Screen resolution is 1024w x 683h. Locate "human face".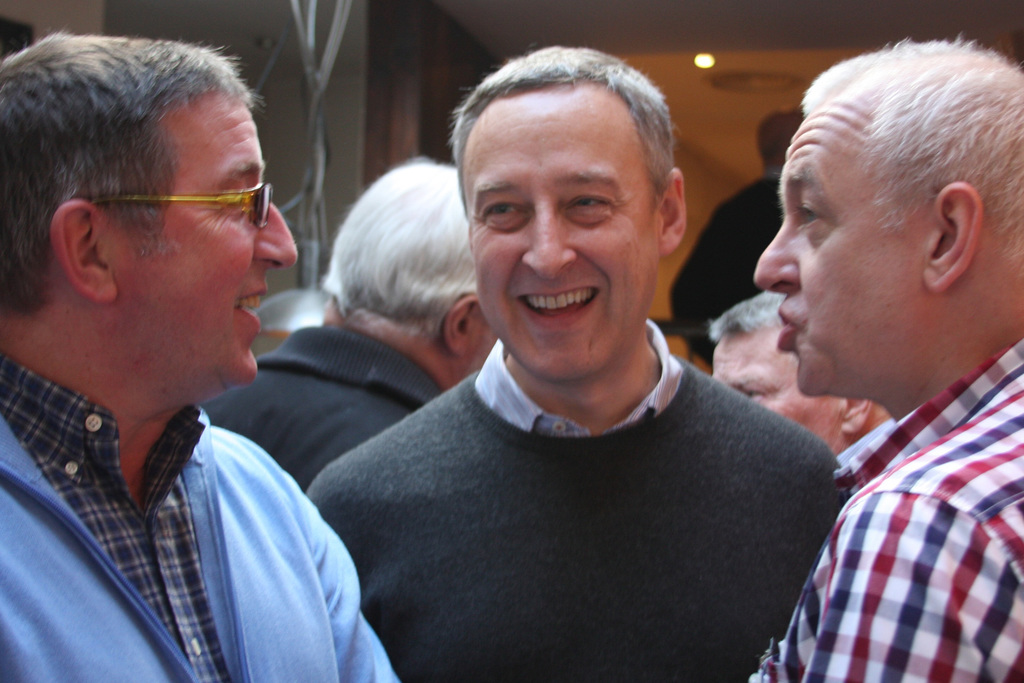
<region>110, 95, 298, 390</region>.
